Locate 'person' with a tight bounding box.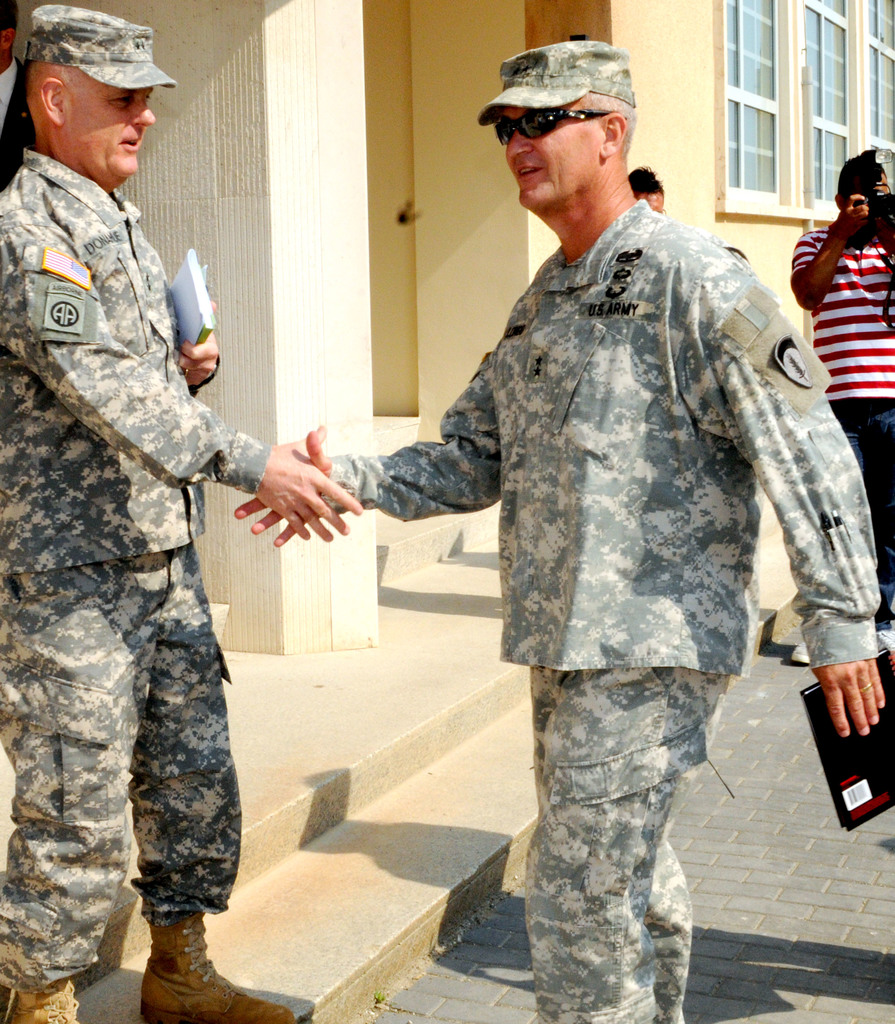
344 48 825 998.
